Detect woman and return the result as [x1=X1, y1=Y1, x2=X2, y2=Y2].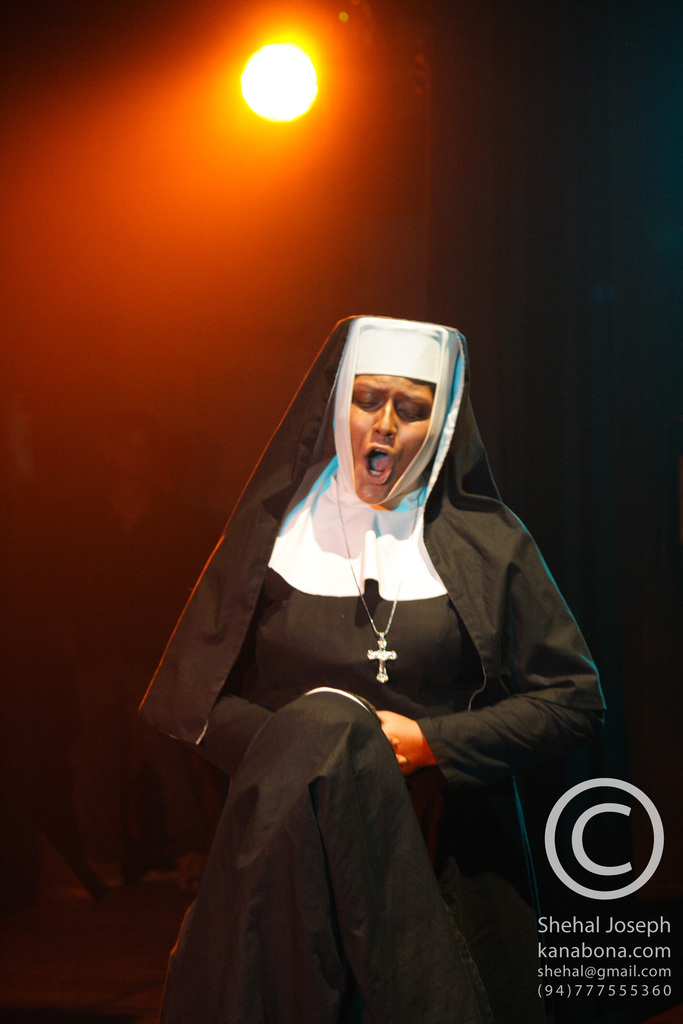
[x1=137, y1=288, x2=598, y2=995].
